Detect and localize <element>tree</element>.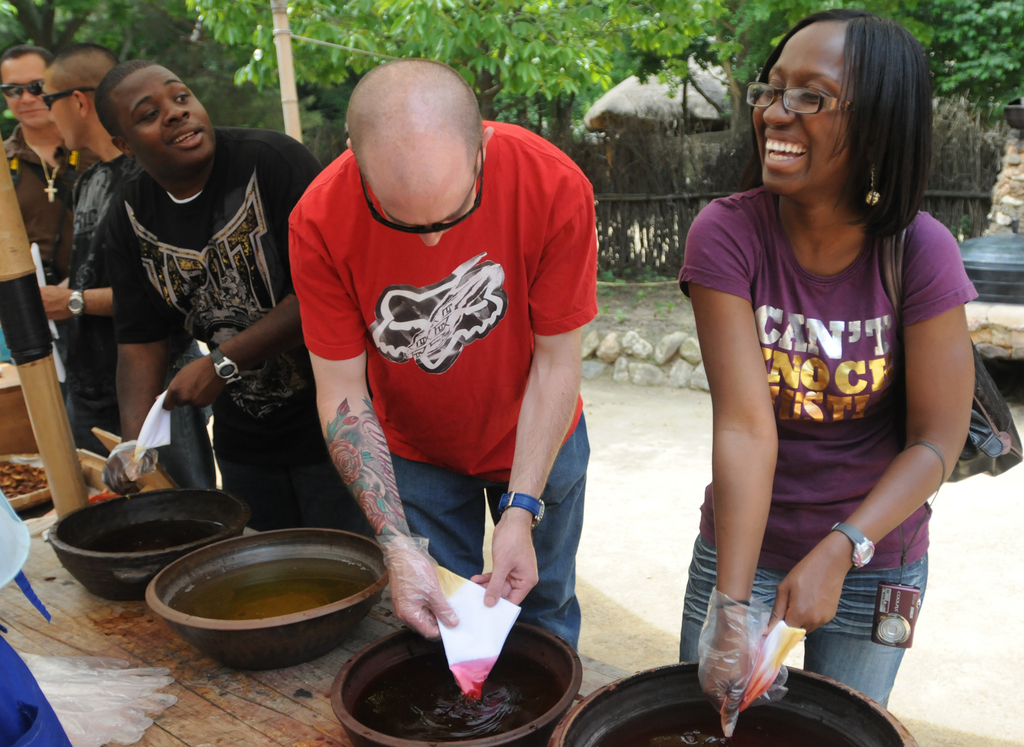
Localized at 643, 0, 1023, 242.
